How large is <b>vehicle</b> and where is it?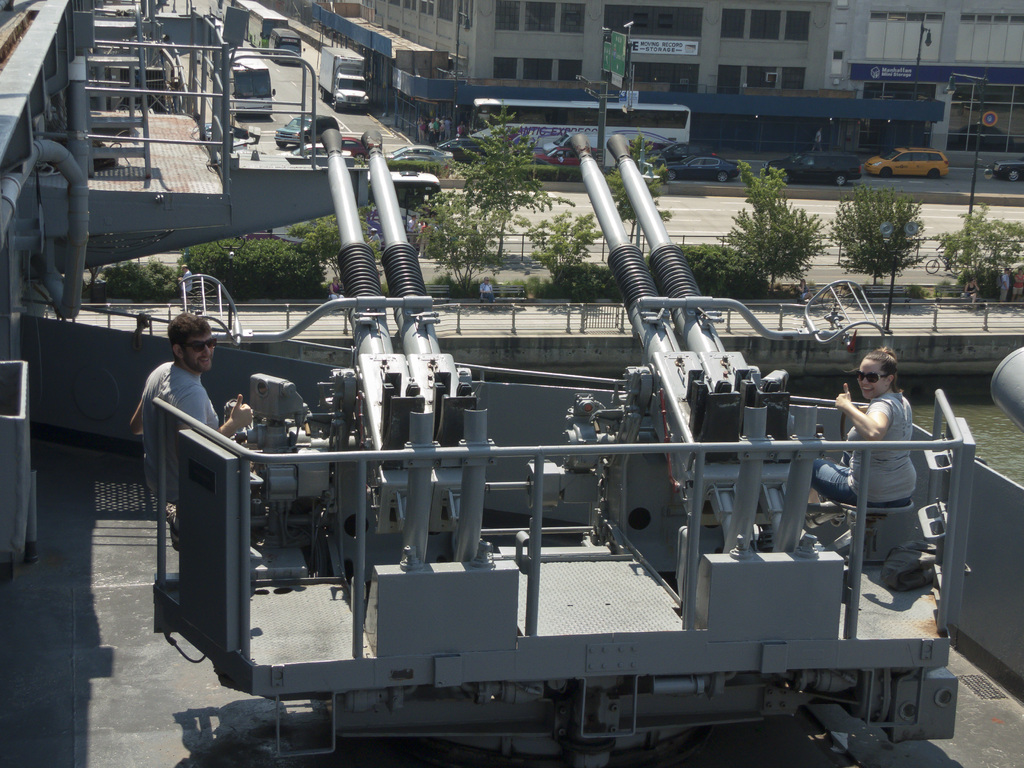
Bounding box: rect(392, 150, 445, 169).
